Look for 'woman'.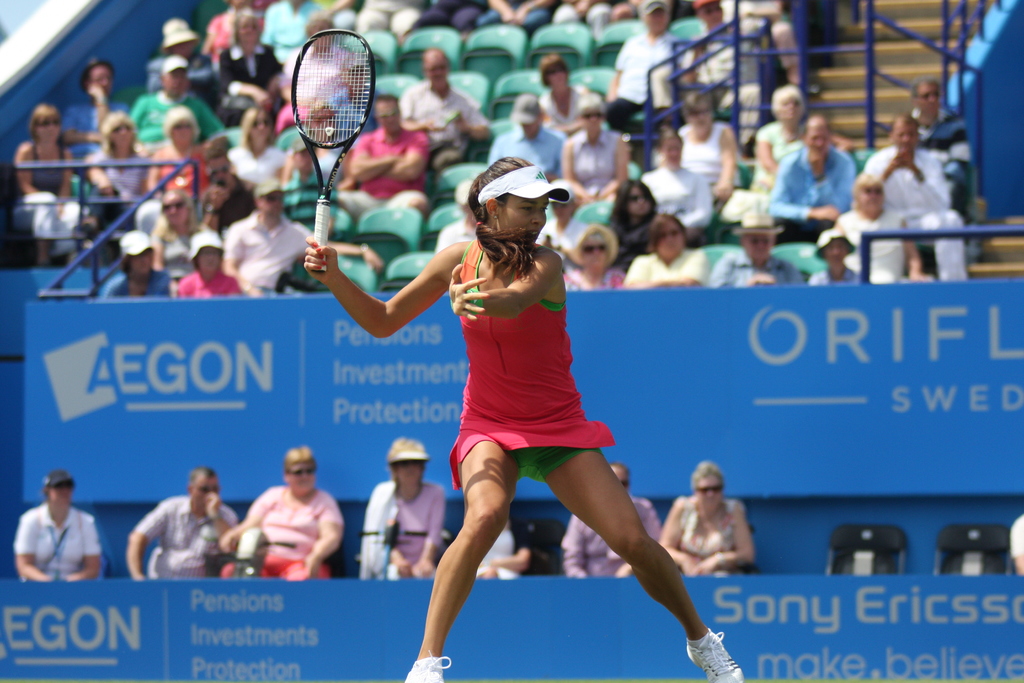
Found: (555, 95, 633, 206).
